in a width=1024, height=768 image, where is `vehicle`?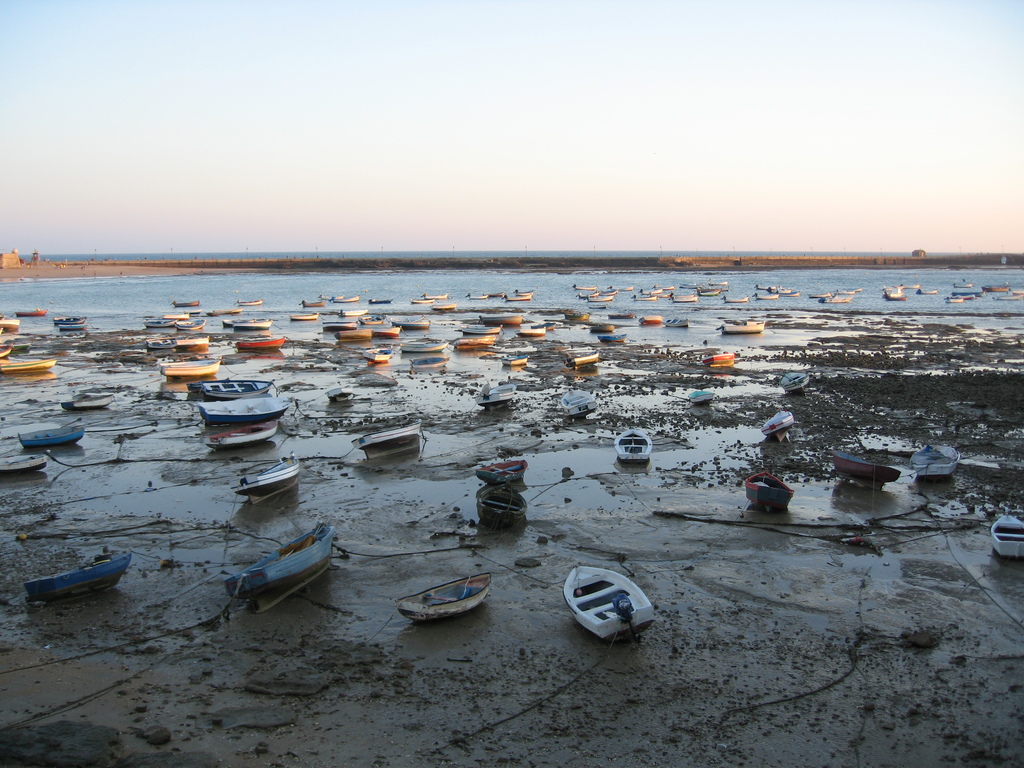
[x1=708, y1=343, x2=731, y2=376].
